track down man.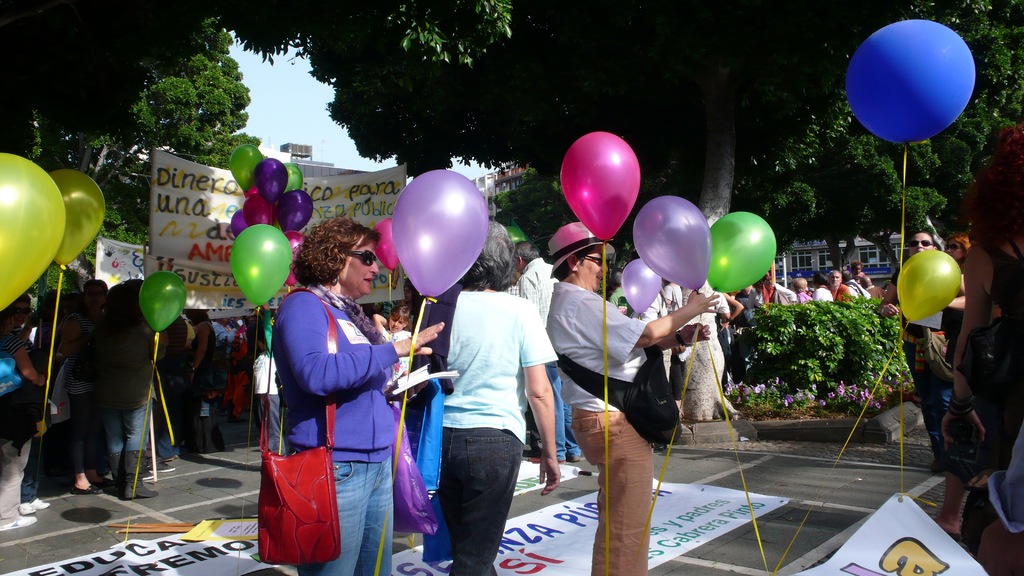
Tracked to crop(880, 228, 971, 476).
